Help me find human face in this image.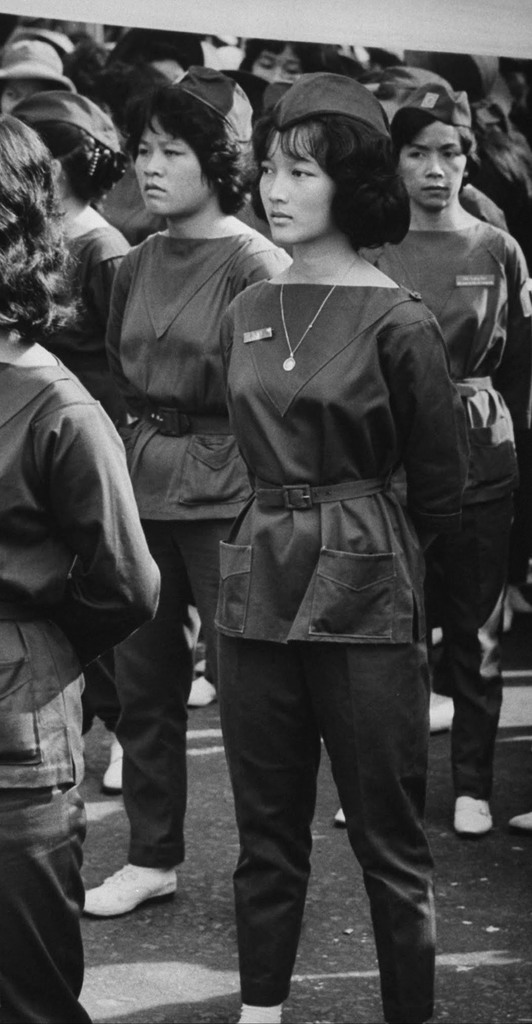
Found it: locate(398, 120, 465, 211).
